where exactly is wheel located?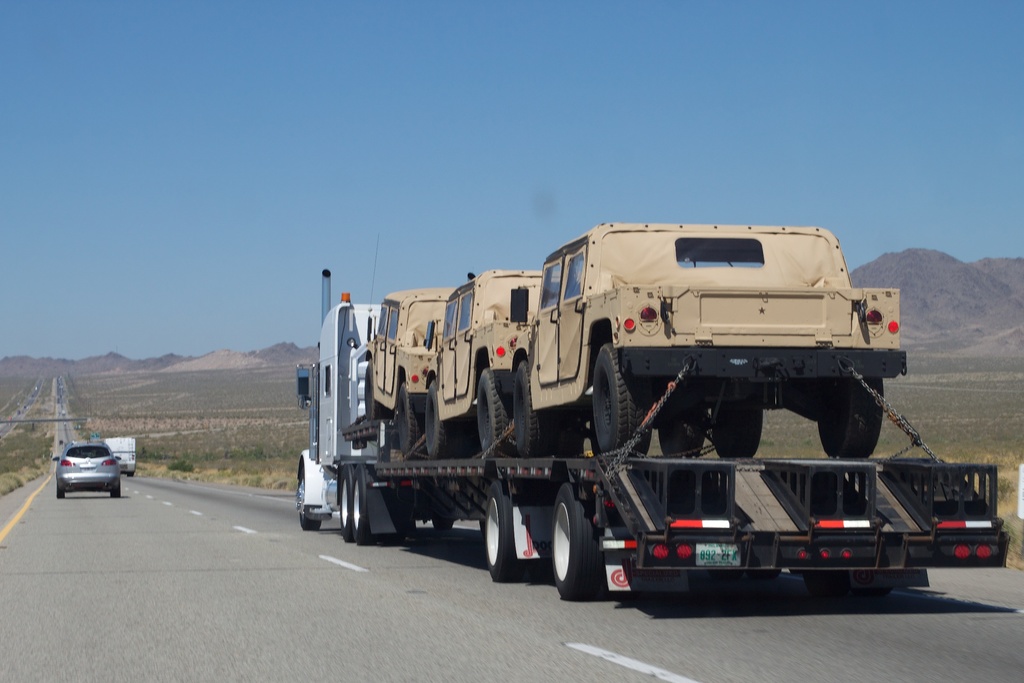
Its bounding box is (x1=398, y1=379, x2=423, y2=460).
